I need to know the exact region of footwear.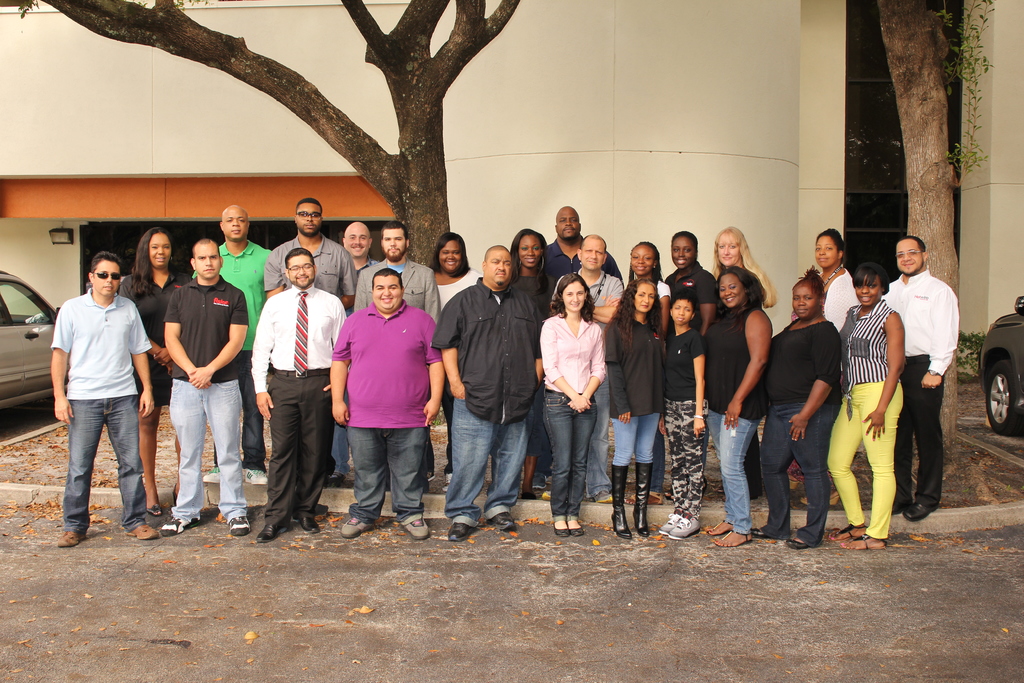
Region: 543:489:549:499.
